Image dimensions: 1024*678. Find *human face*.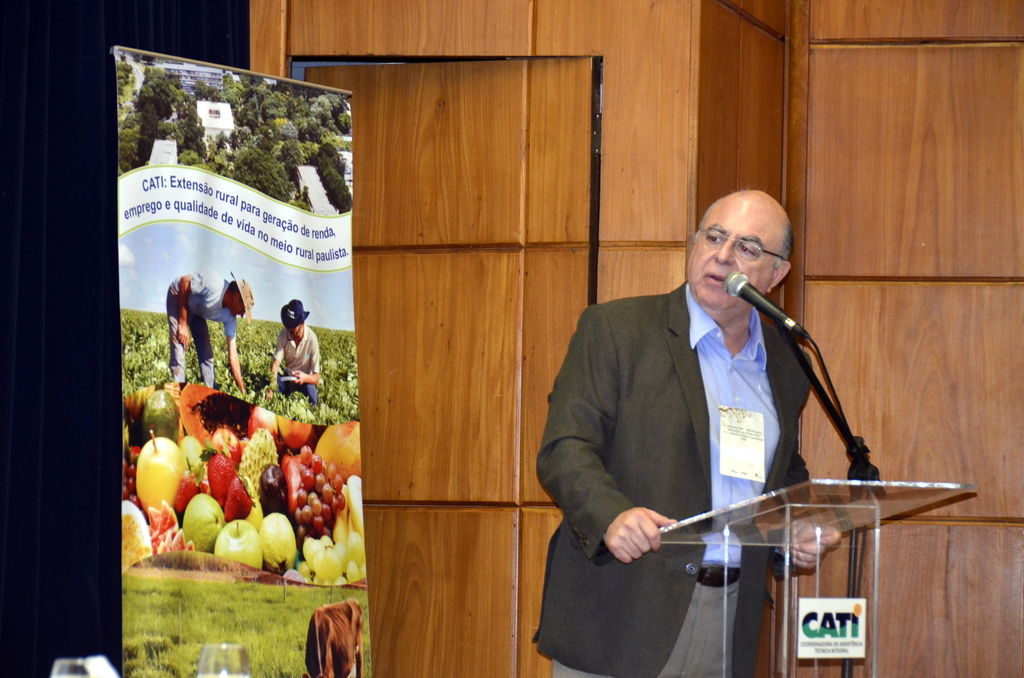
687,198,771,309.
